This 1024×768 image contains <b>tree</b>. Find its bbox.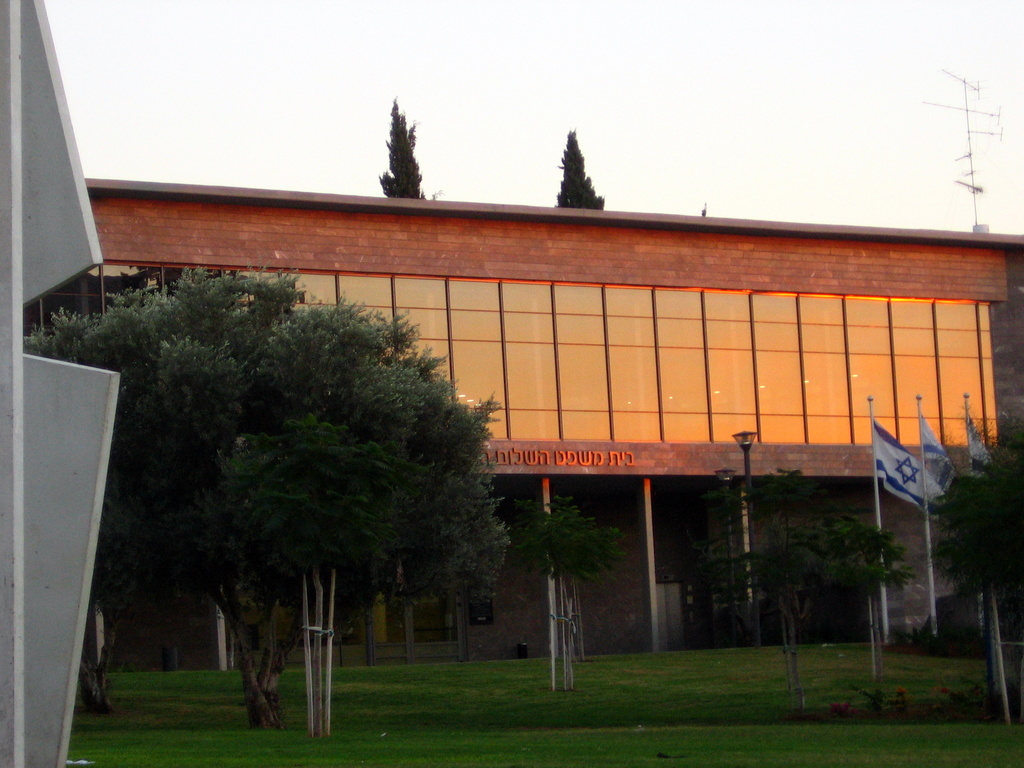
x1=683 y1=461 x2=925 y2=704.
